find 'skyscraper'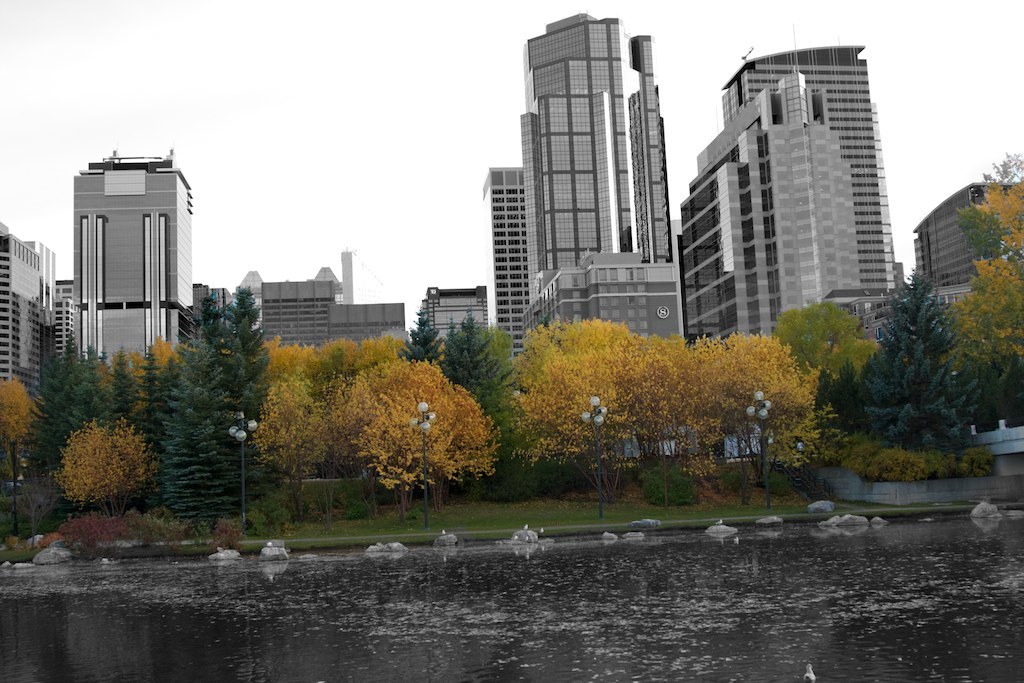
[left=472, top=161, right=529, bottom=346]
